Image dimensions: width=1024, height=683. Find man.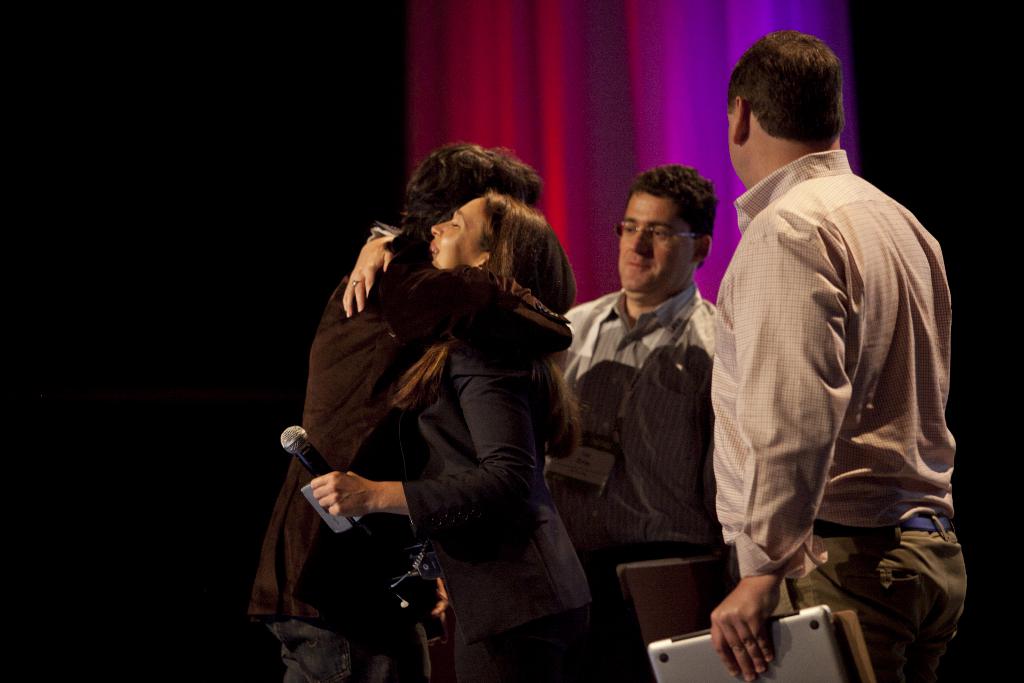
(left=246, top=143, right=545, bottom=682).
